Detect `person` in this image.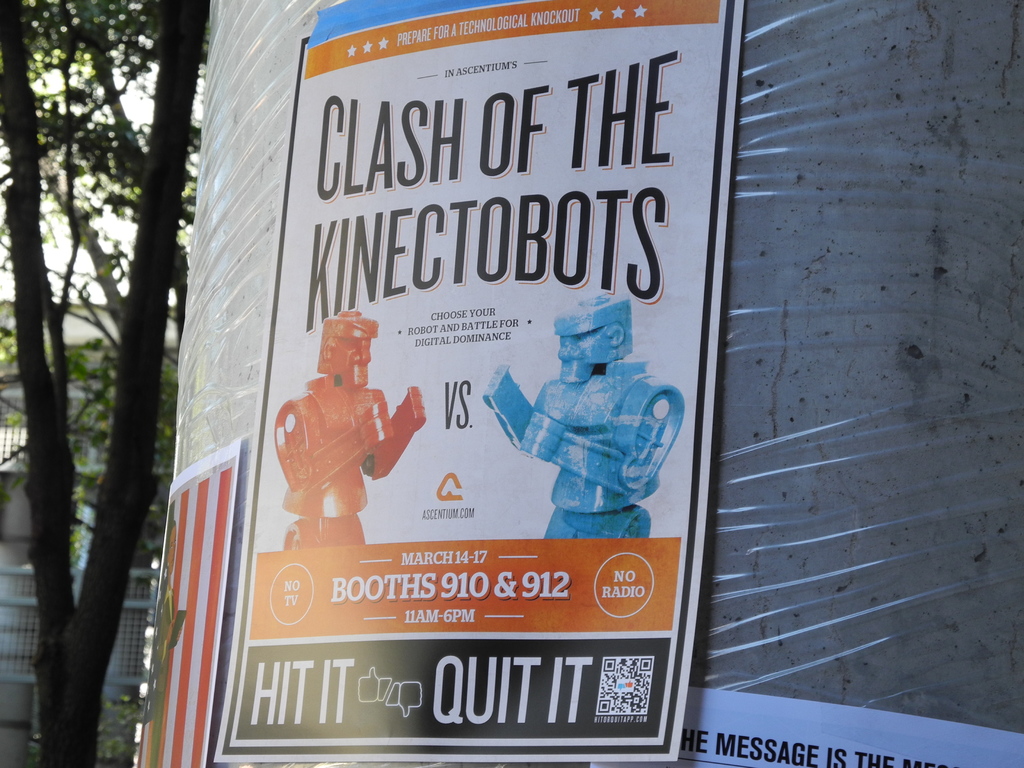
Detection: (271,309,424,543).
